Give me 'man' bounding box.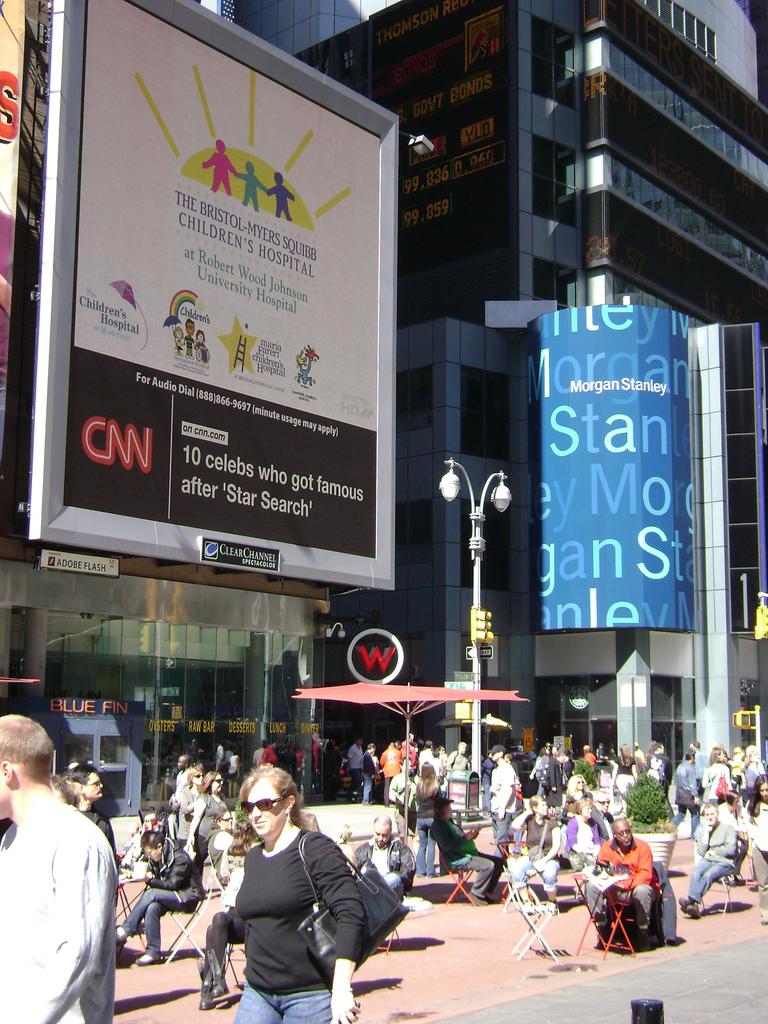
pyautogui.locateOnScreen(5, 742, 124, 1018).
